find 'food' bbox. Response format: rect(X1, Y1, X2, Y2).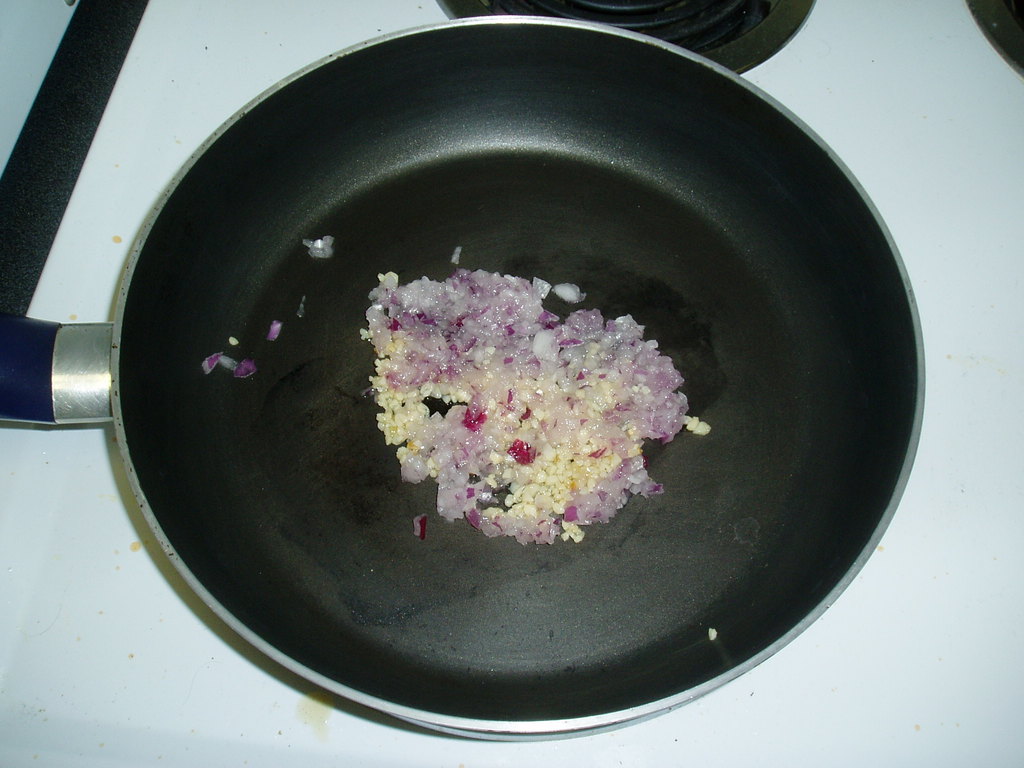
rect(349, 244, 709, 551).
